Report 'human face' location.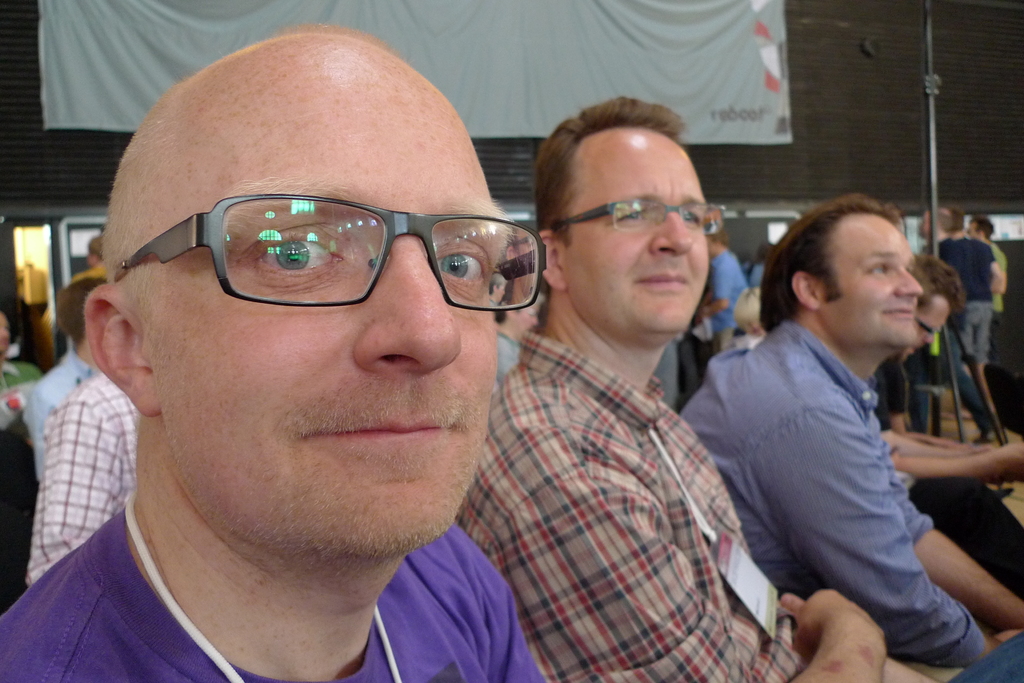
Report: box(567, 127, 707, 332).
